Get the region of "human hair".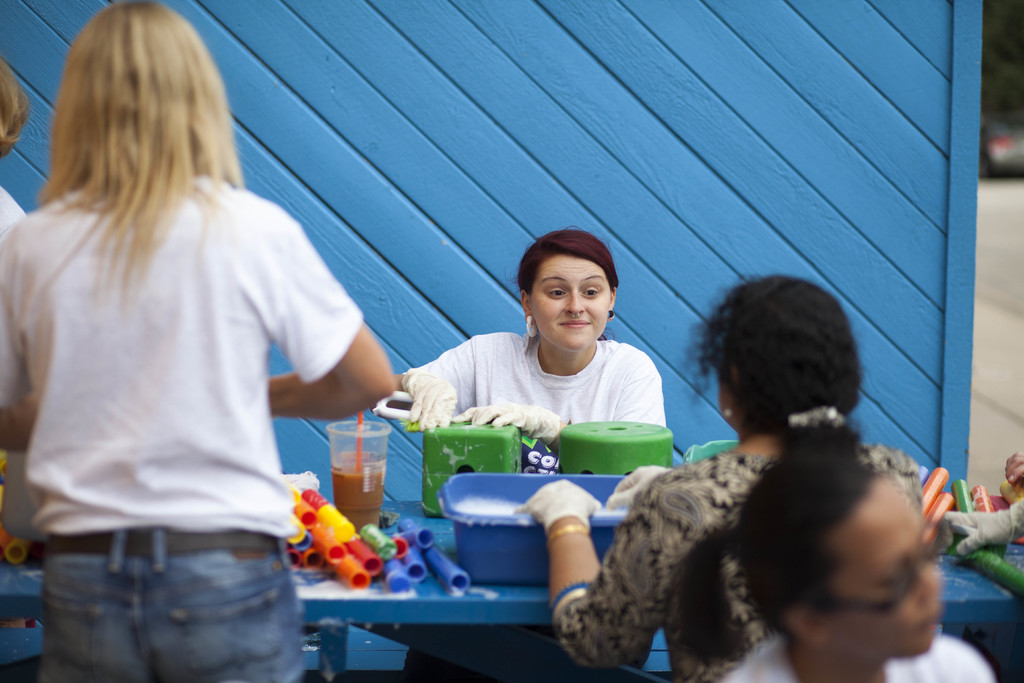
[left=38, top=0, right=241, bottom=301].
